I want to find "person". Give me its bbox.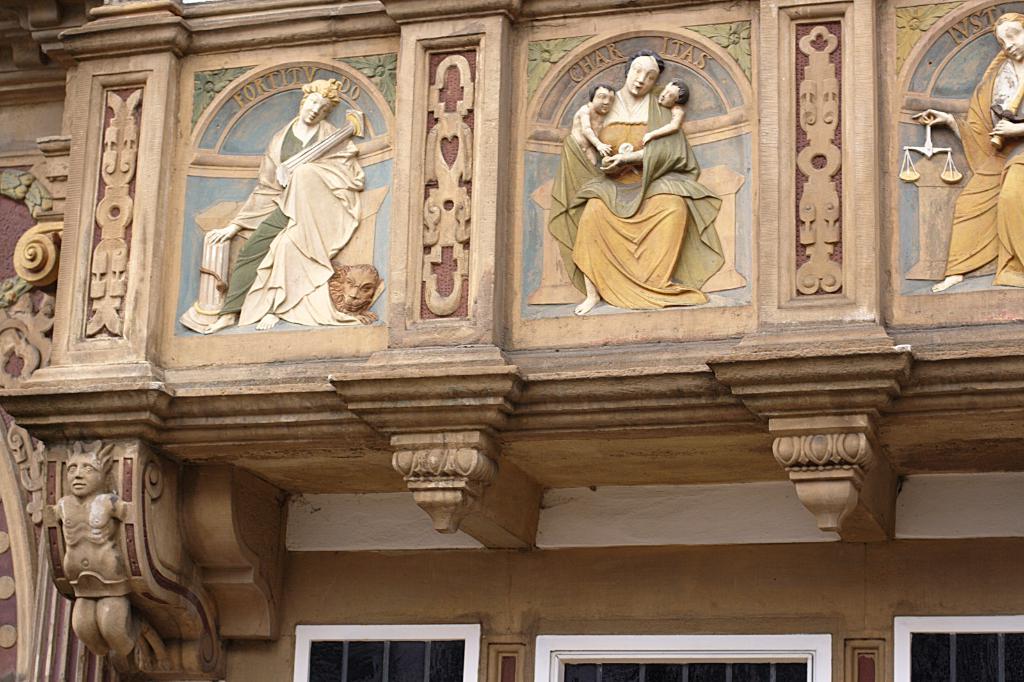
rect(906, 6, 1023, 288).
